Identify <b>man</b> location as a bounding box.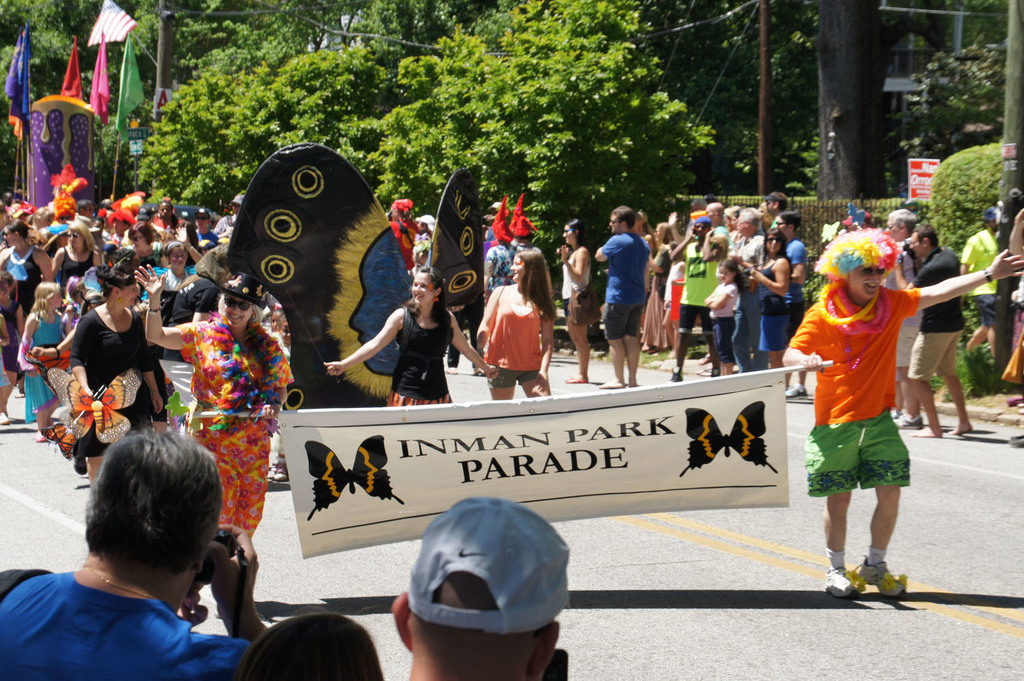
pyautogui.locateOnScreen(778, 216, 812, 399).
